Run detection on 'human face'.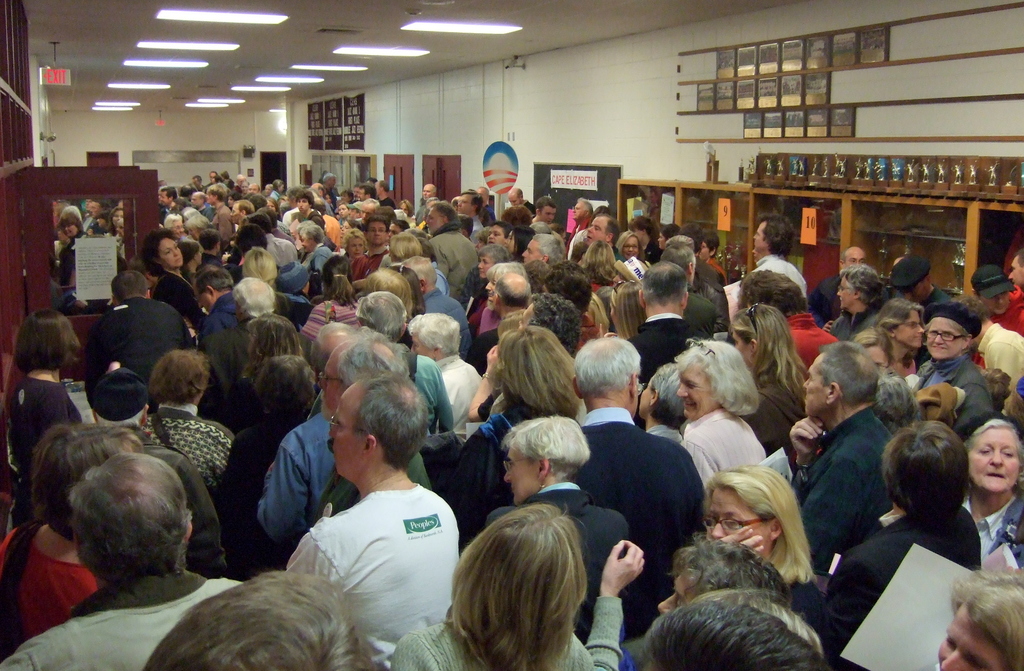
Result: bbox=[208, 172, 215, 183].
